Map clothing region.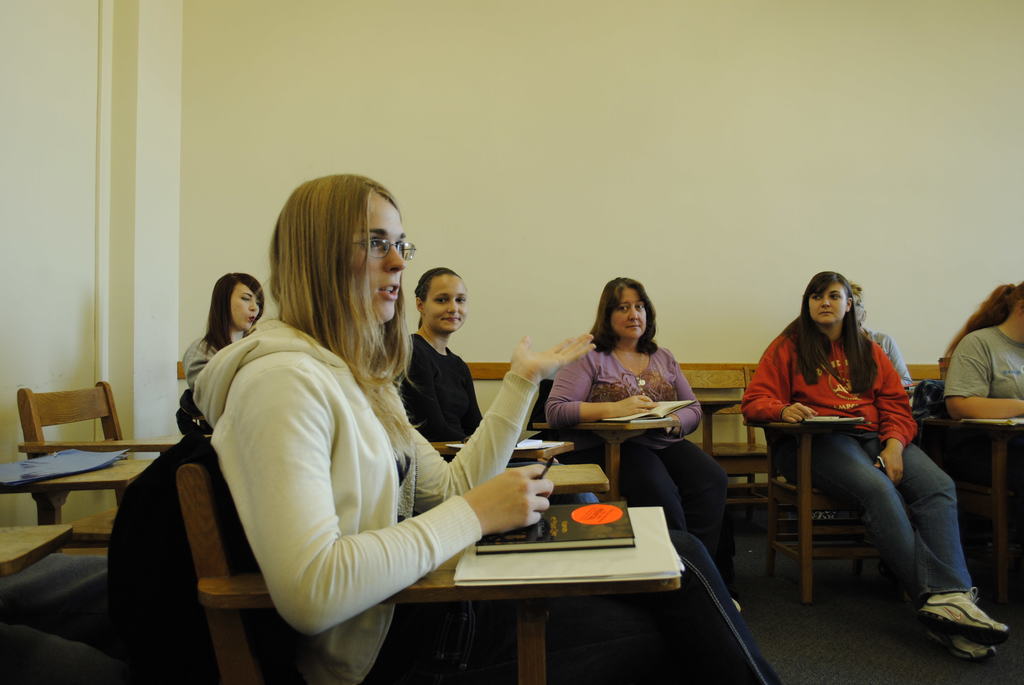
Mapped to bbox=(184, 336, 243, 384).
